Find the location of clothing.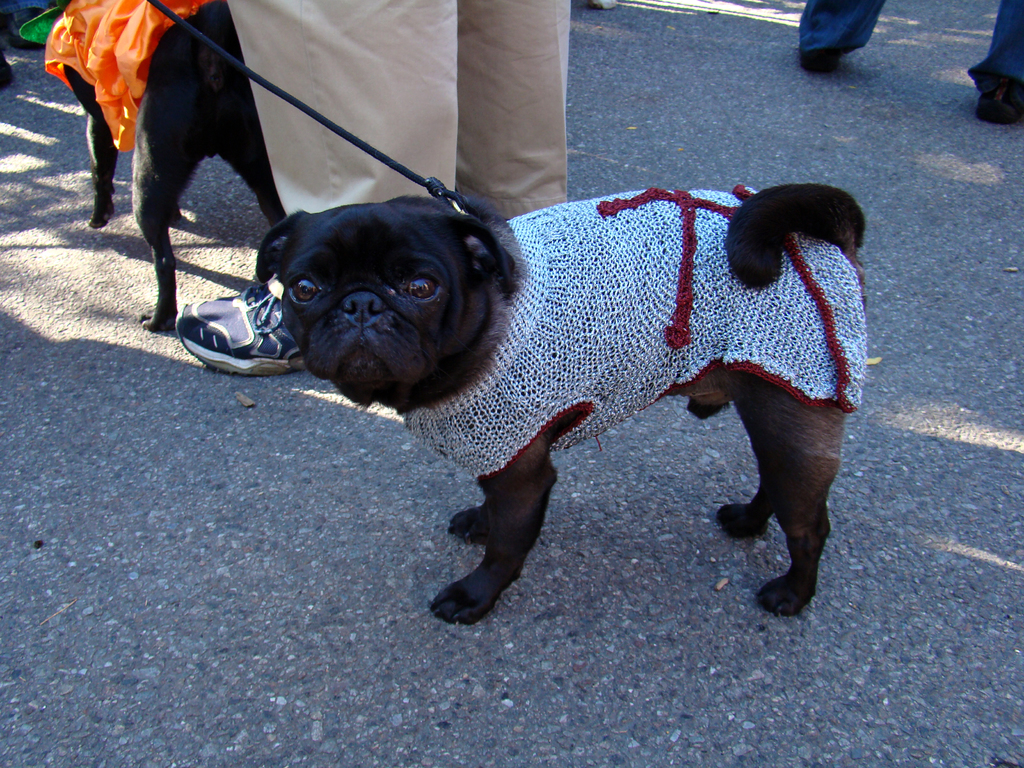
Location: (220, 0, 573, 224).
